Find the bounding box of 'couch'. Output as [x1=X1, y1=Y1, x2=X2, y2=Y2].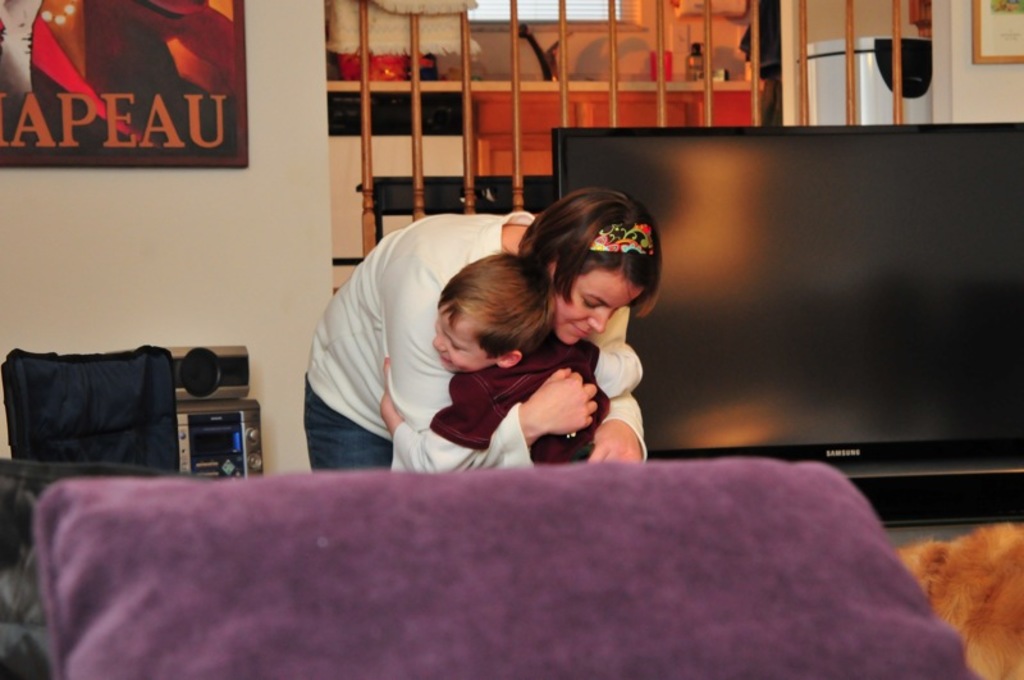
[x1=29, y1=456, x2=983, y2=679].
